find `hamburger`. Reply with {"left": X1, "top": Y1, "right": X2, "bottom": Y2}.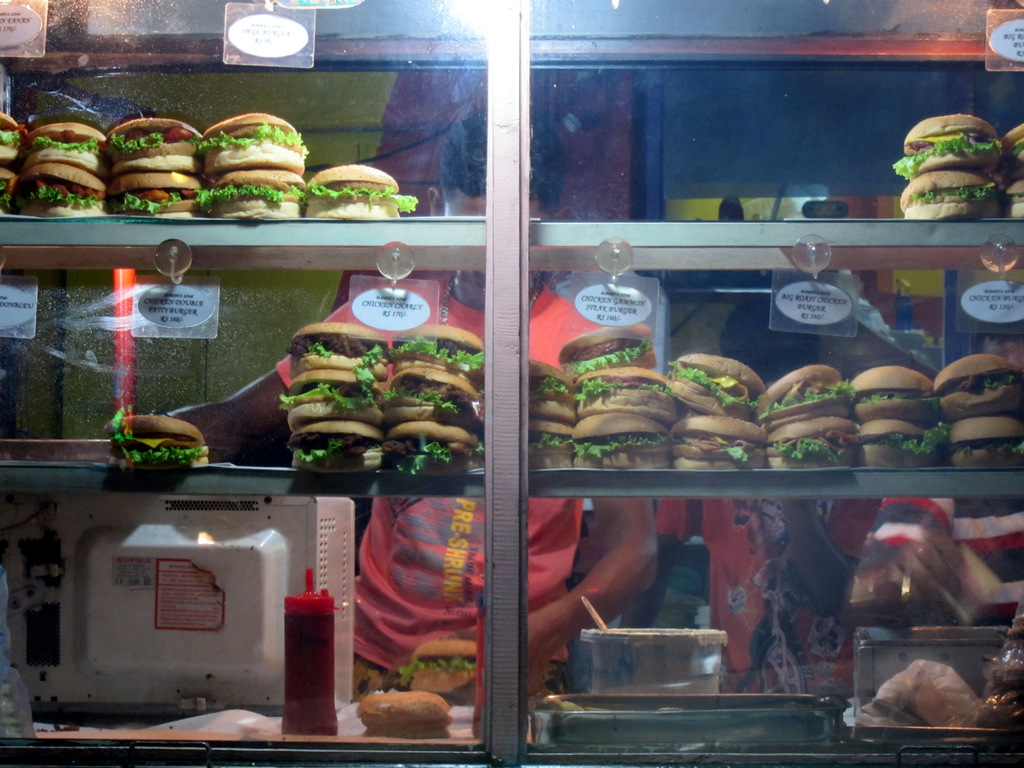
{"left": 1003, "top": 118, "right": 1023, "bottom": 174}.
